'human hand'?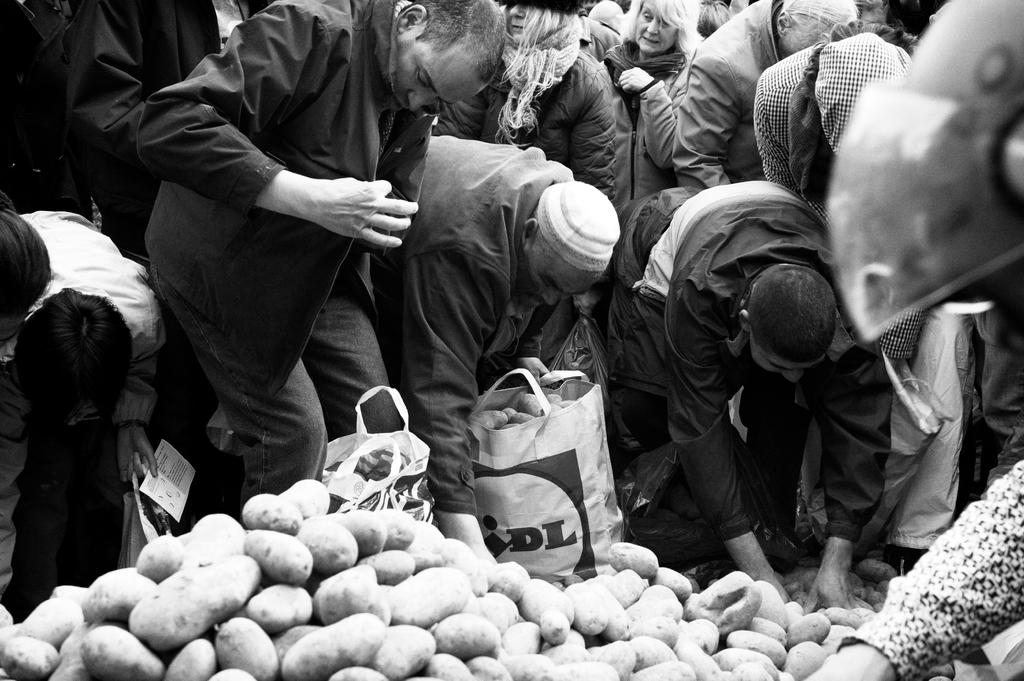
region(513, 357, 565, 393)
